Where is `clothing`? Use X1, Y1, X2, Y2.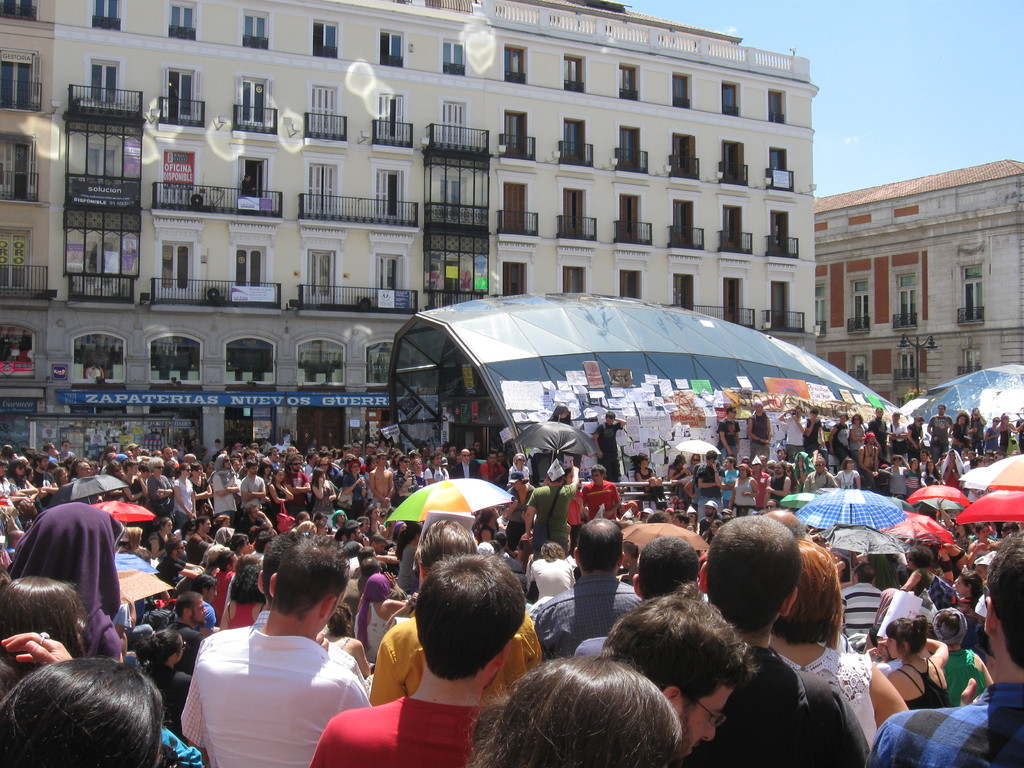
824, 424, 850, 457.
